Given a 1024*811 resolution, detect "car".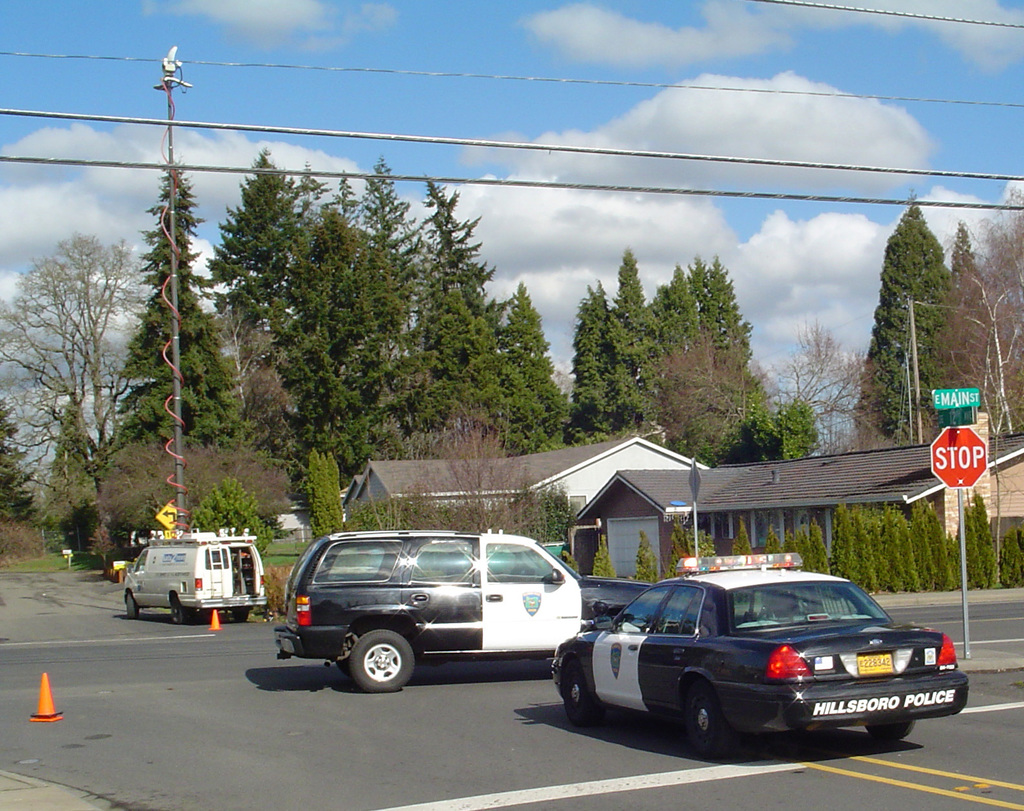
<box>278,534,584,691</box>.
